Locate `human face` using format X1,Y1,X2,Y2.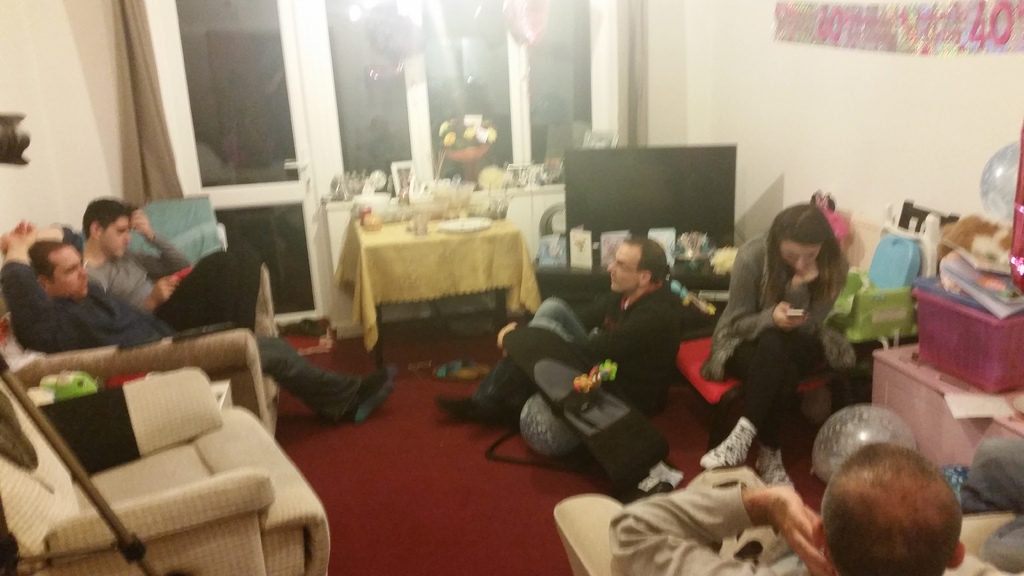
604,246,638,305.
